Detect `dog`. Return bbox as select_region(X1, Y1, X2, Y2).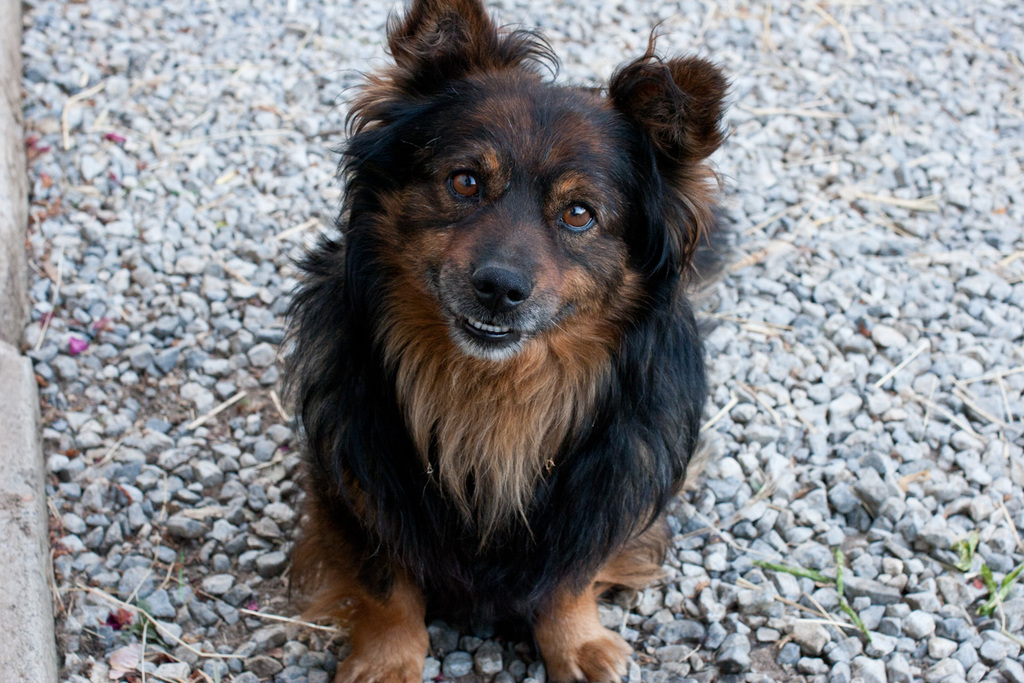
select_region(282, 0, 737, 682).
